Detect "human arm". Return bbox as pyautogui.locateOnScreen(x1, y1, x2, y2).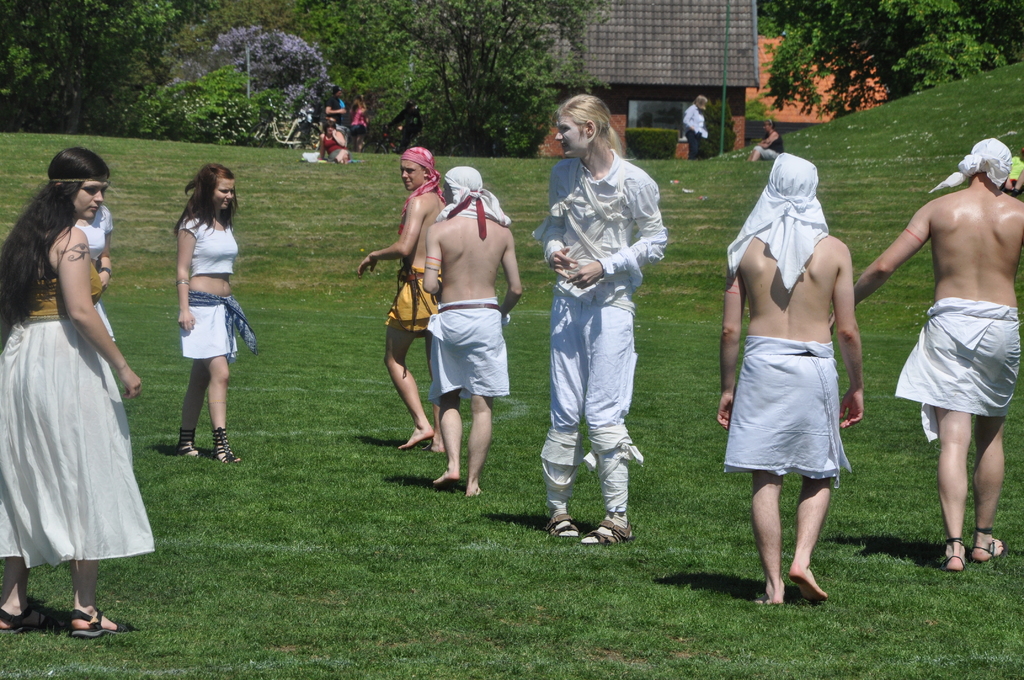
pyautogui.locateOnScreen(53, 230, 143, 399).
